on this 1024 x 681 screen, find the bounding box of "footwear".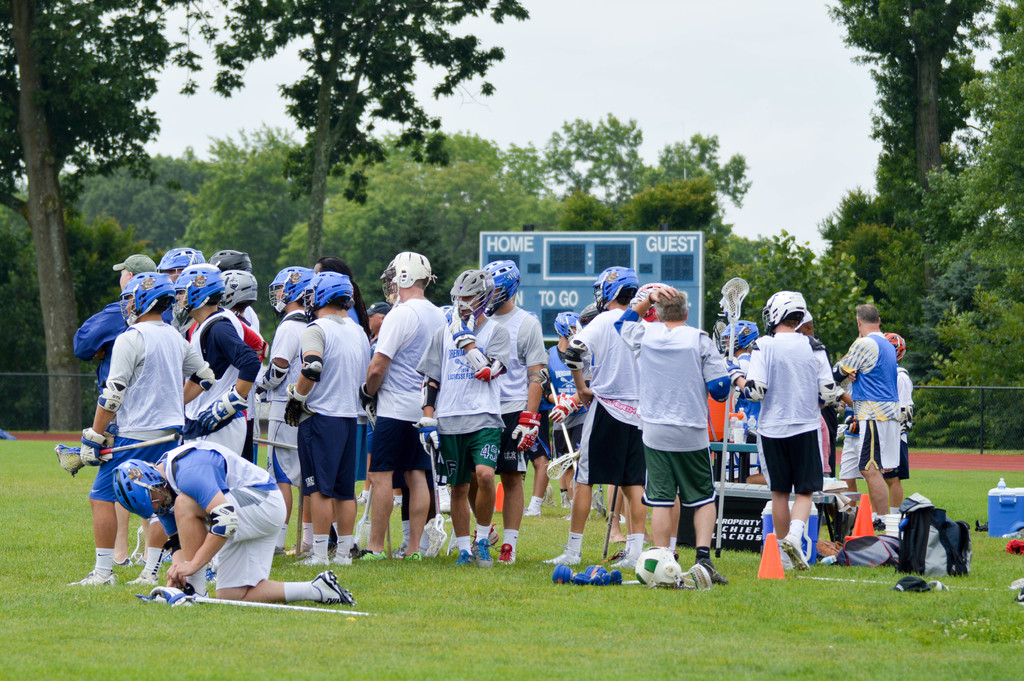
Bounding box: [left=498, top=543, right=518, bottom=564].
